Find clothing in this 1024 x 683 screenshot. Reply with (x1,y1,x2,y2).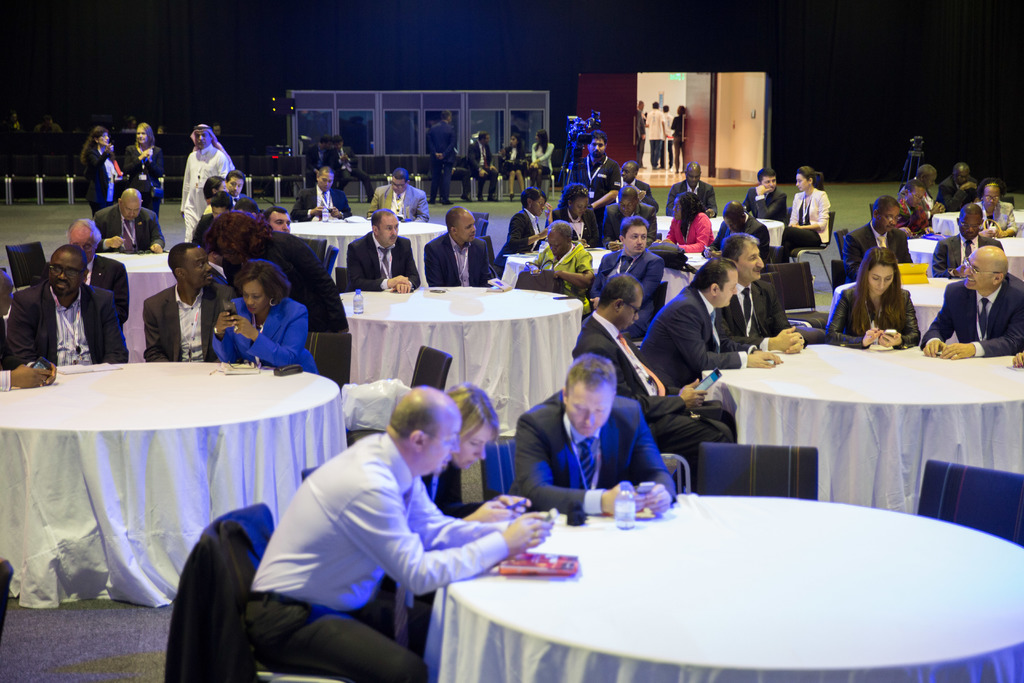
(430,233,497,288).
